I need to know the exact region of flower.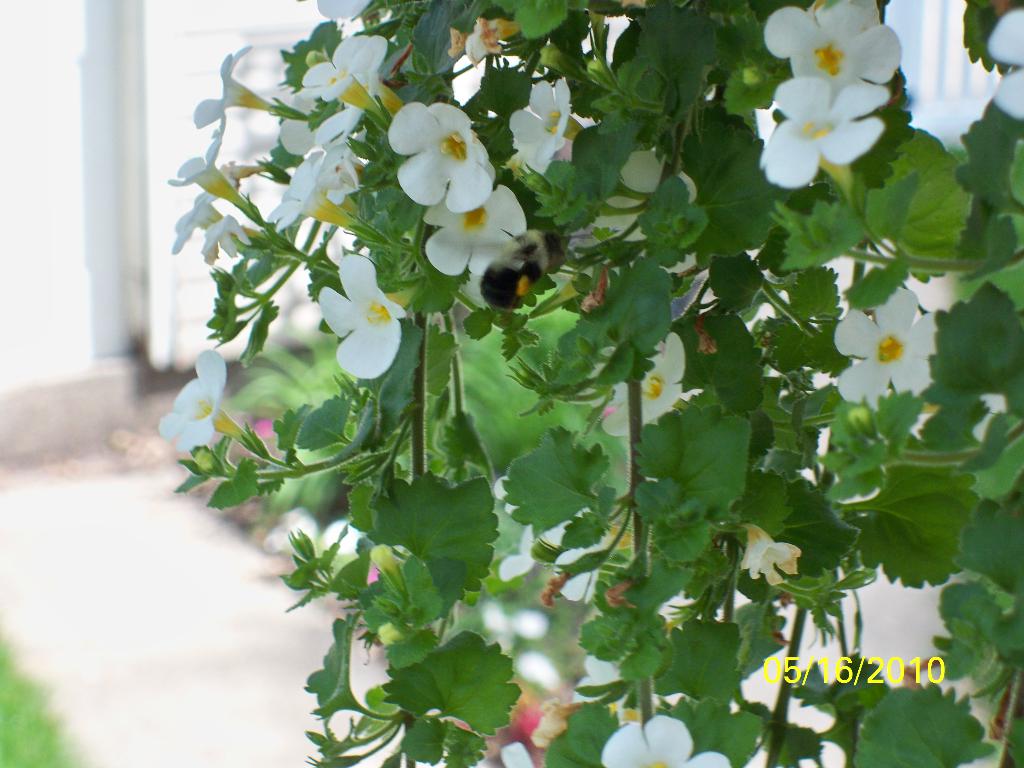
Region: [315, 0, 372, 22].
